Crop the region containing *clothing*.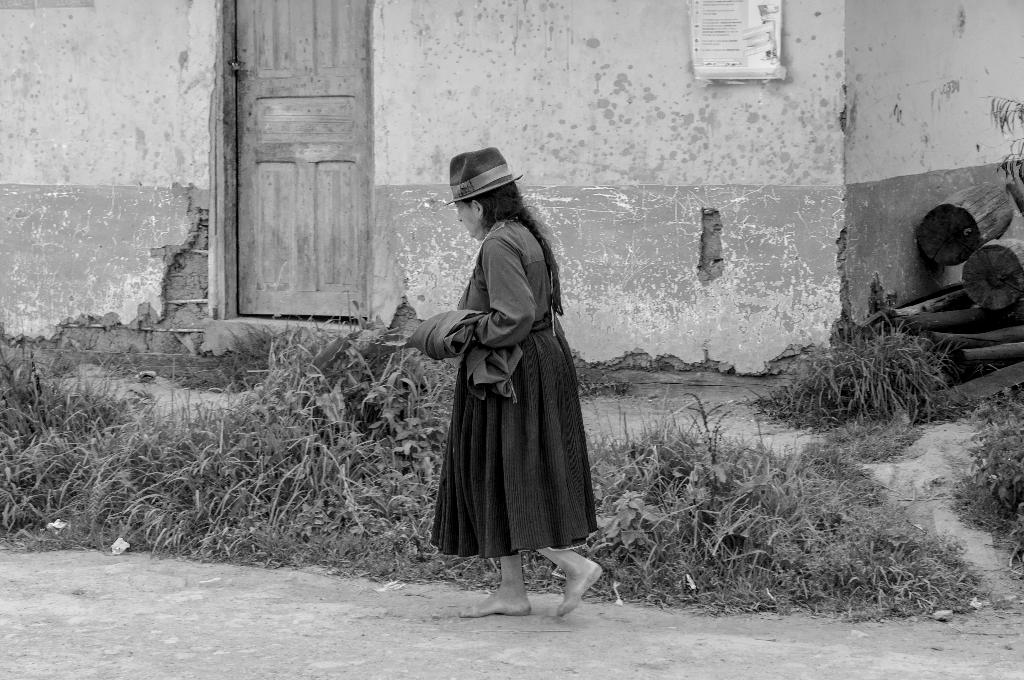
Crop region: x1=408 y1=181 x2=604 y2=572.
